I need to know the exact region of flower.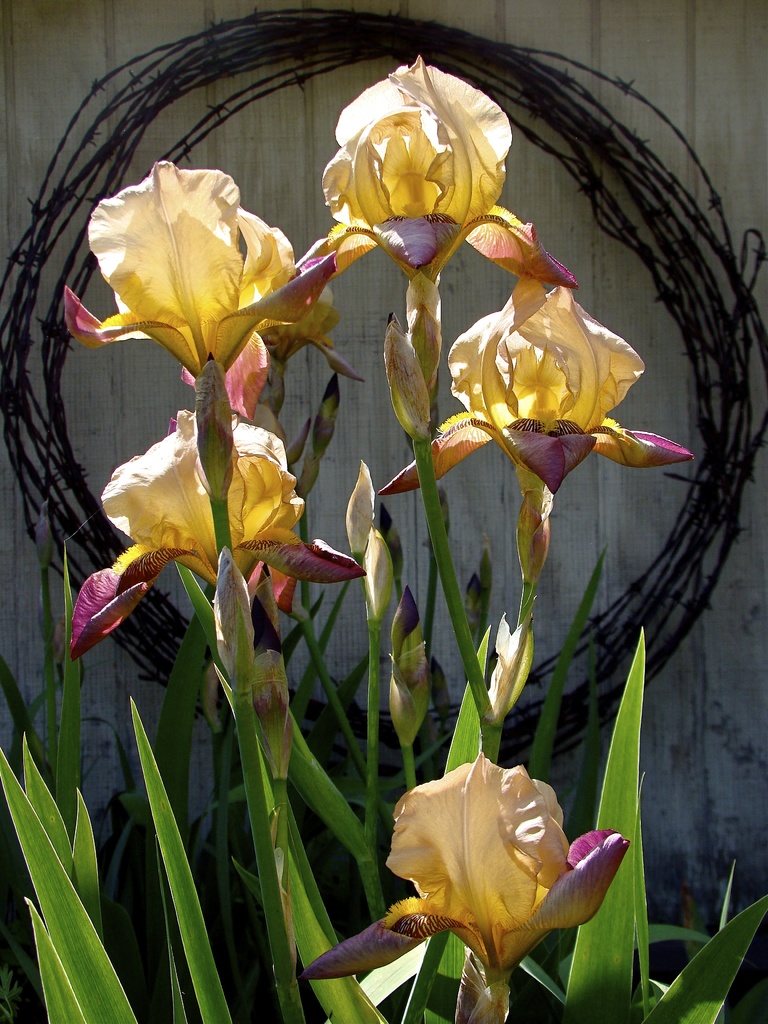
Region: x1=301 y1=748 x2=623 y2=1023.
